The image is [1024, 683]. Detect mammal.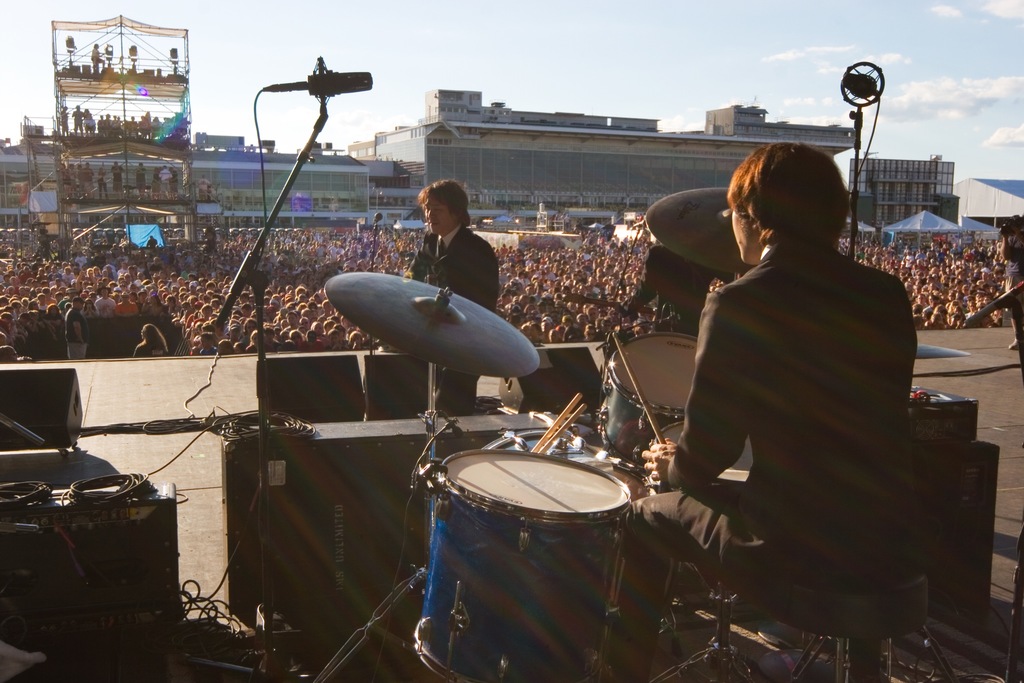
Detection: x1=96, y1=117, x2=101, y2=135.
